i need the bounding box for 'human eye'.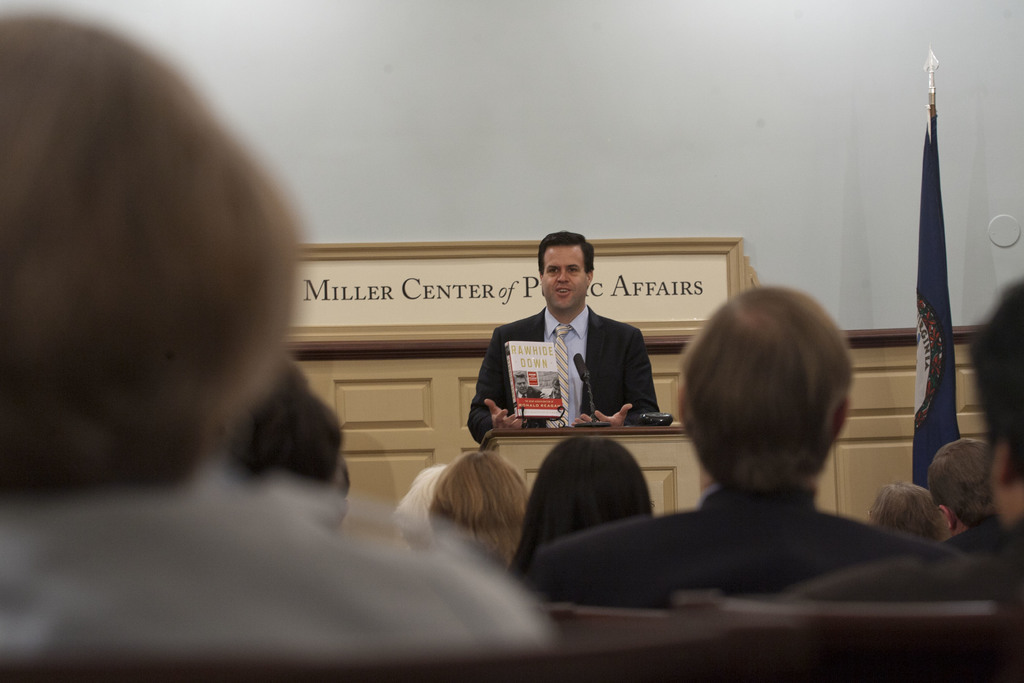
Here it is: region(548, 265, 557, 275).
